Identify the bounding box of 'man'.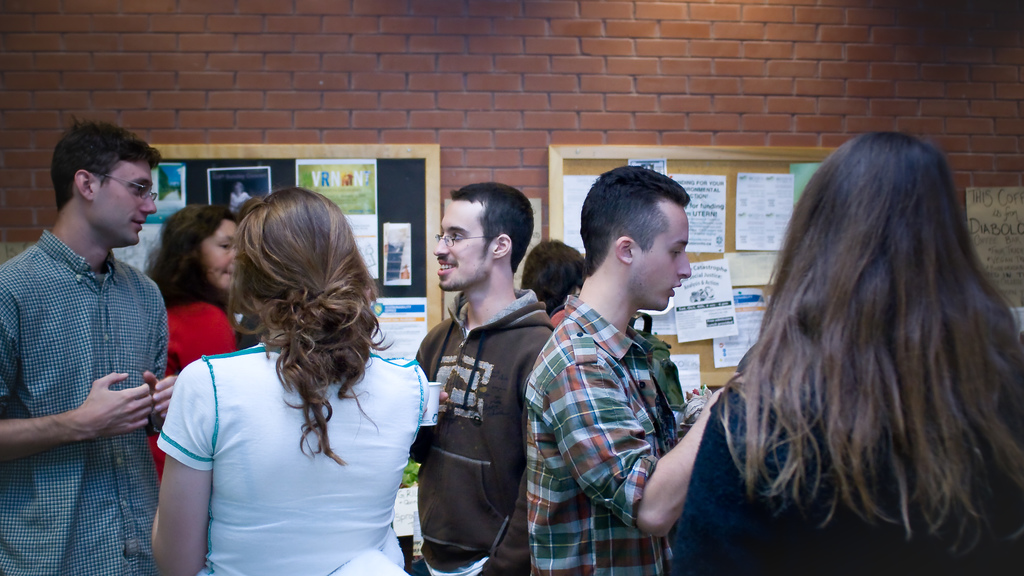
box(408, 179, 561, 575).
